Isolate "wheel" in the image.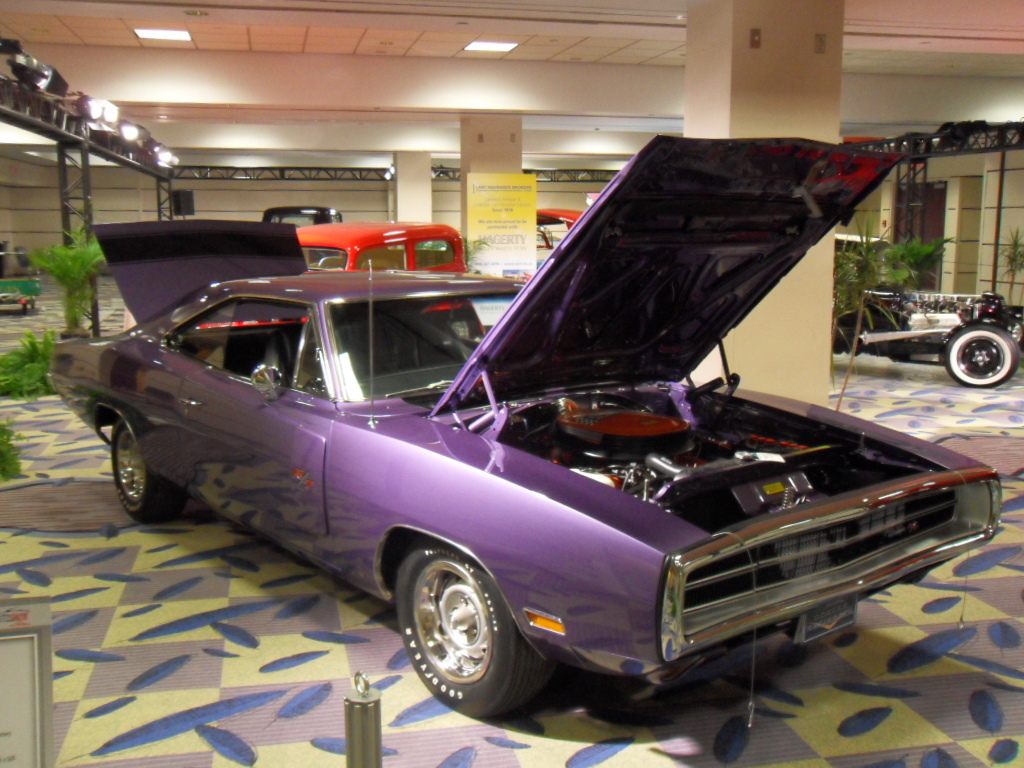
Isolated region: 395,533,559,721.
